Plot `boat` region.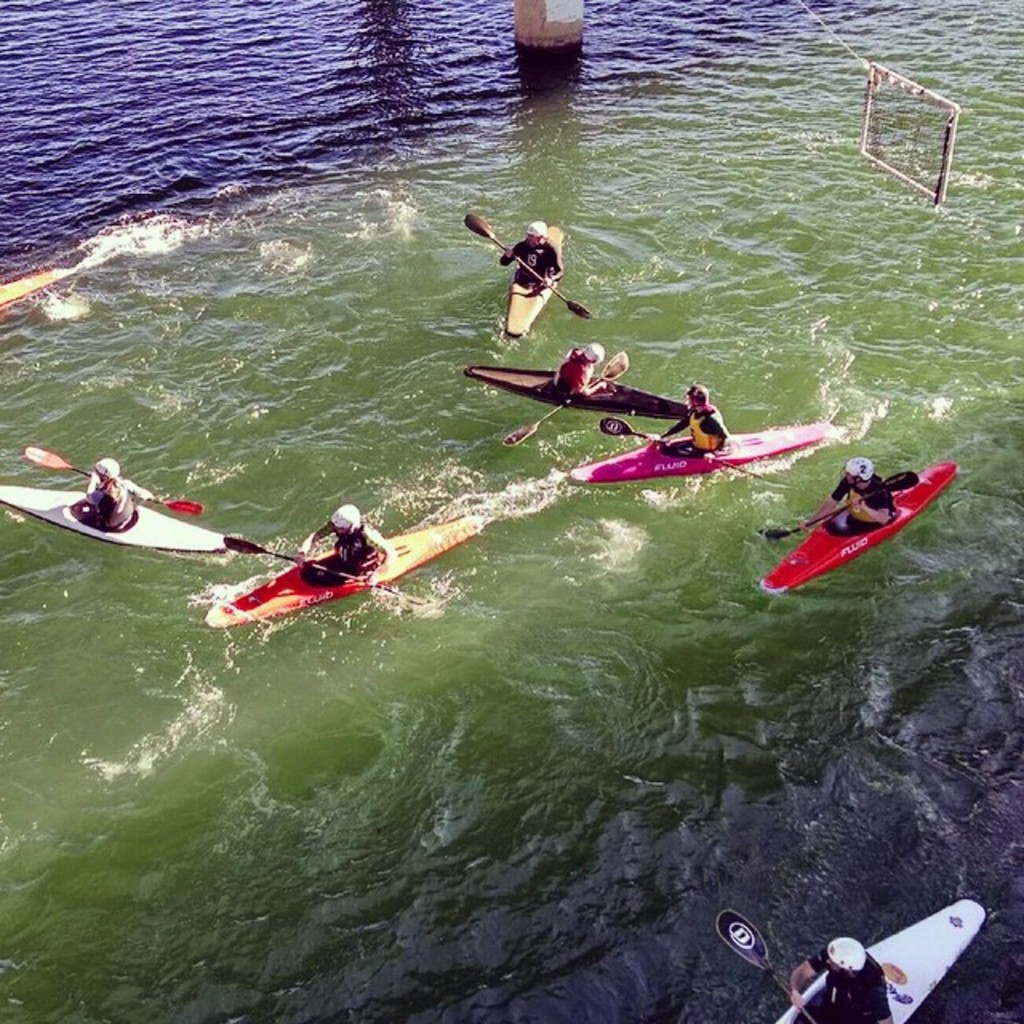
Plotted at 747:450:970:595.
